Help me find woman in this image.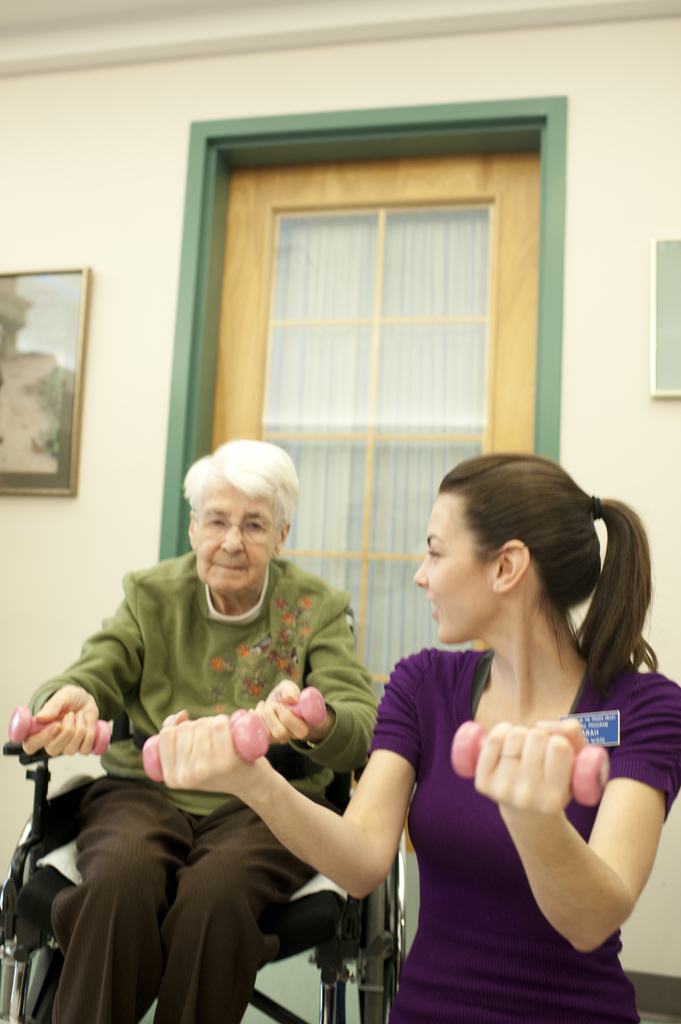
Found it: bbox(156, 449, 680, 1023).
